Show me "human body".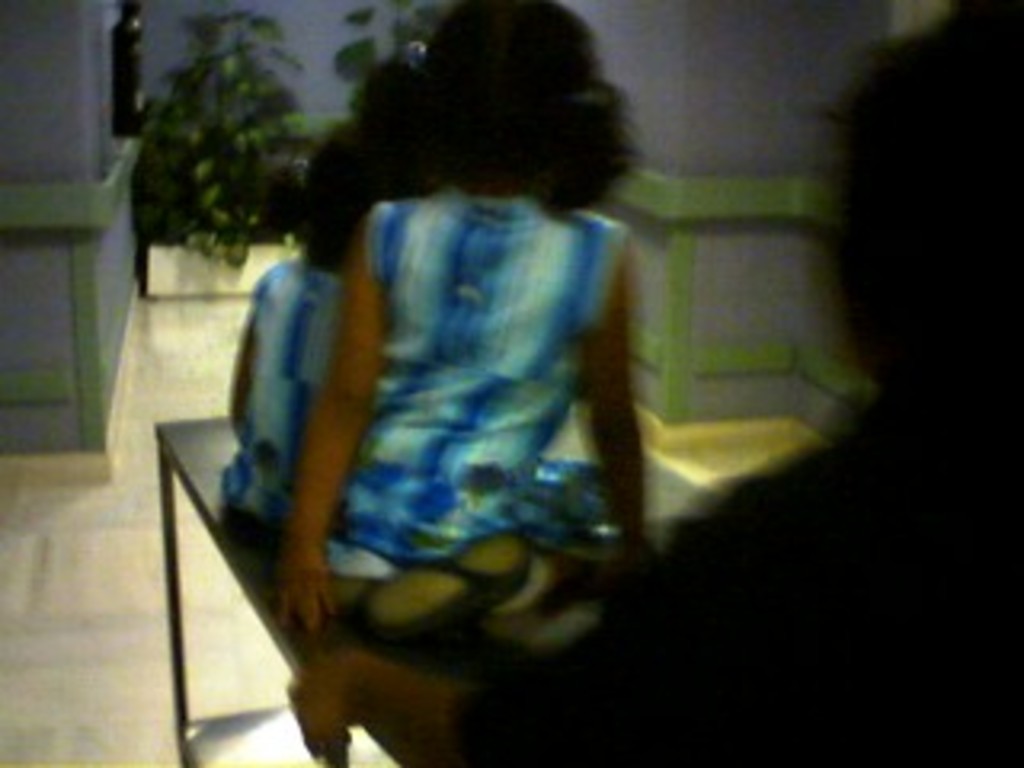
"human body" is here: box(211, 134, 390, 554).
